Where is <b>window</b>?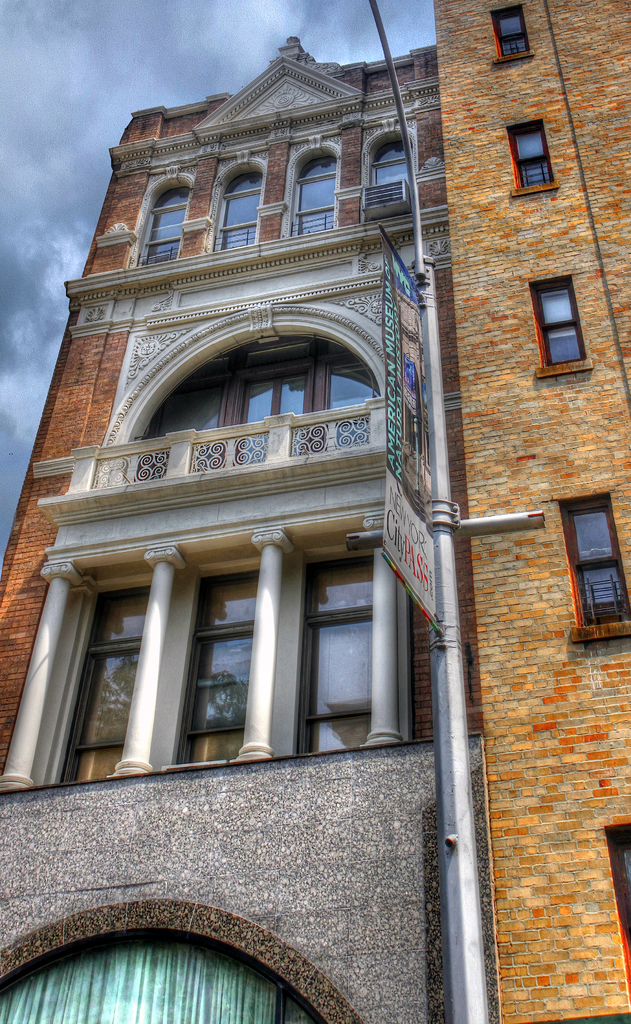
<region>152, 379, 225, 481</region>.
